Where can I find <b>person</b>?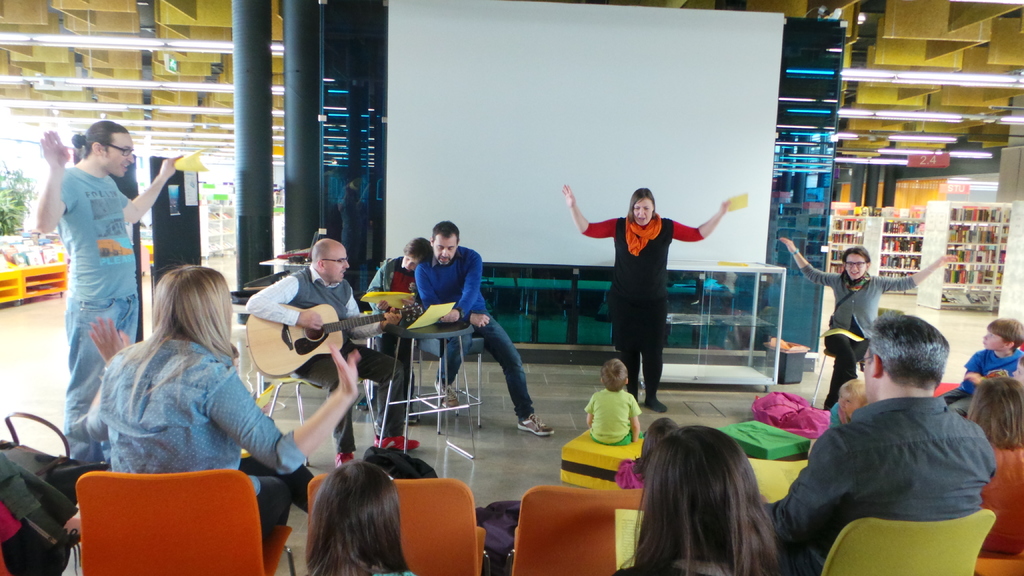
You can find it at <box>937,319,1023,417</box>.
